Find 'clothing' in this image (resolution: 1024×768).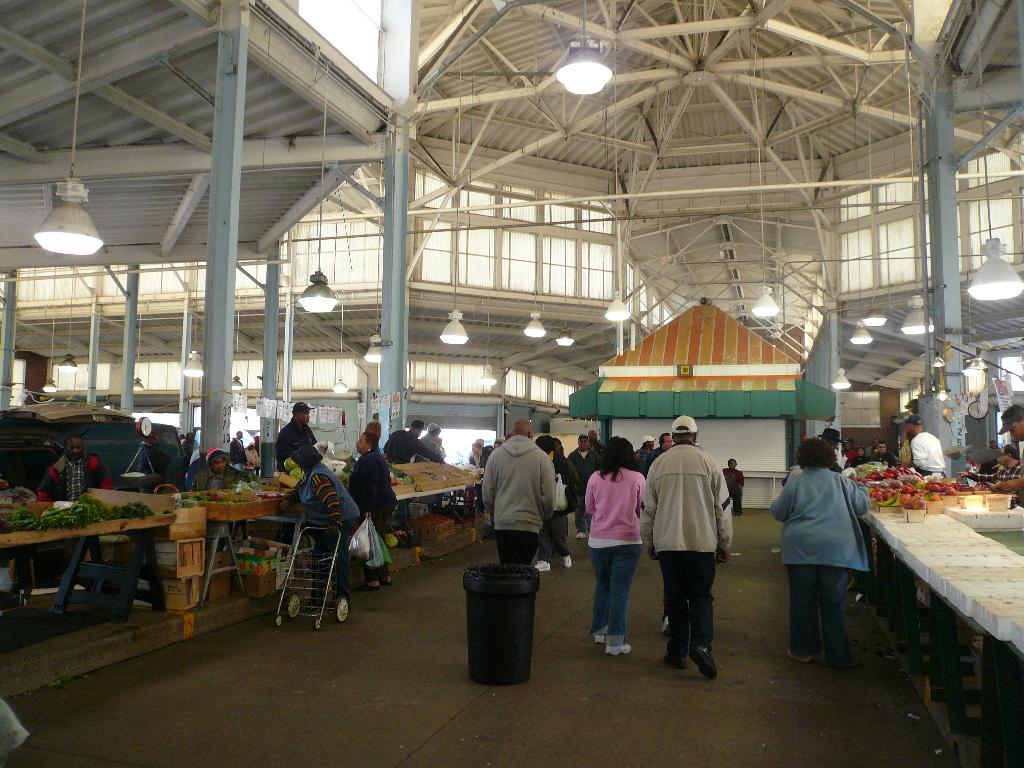
pyautogui.locateOnScreen(275, 415, 320, 472).
